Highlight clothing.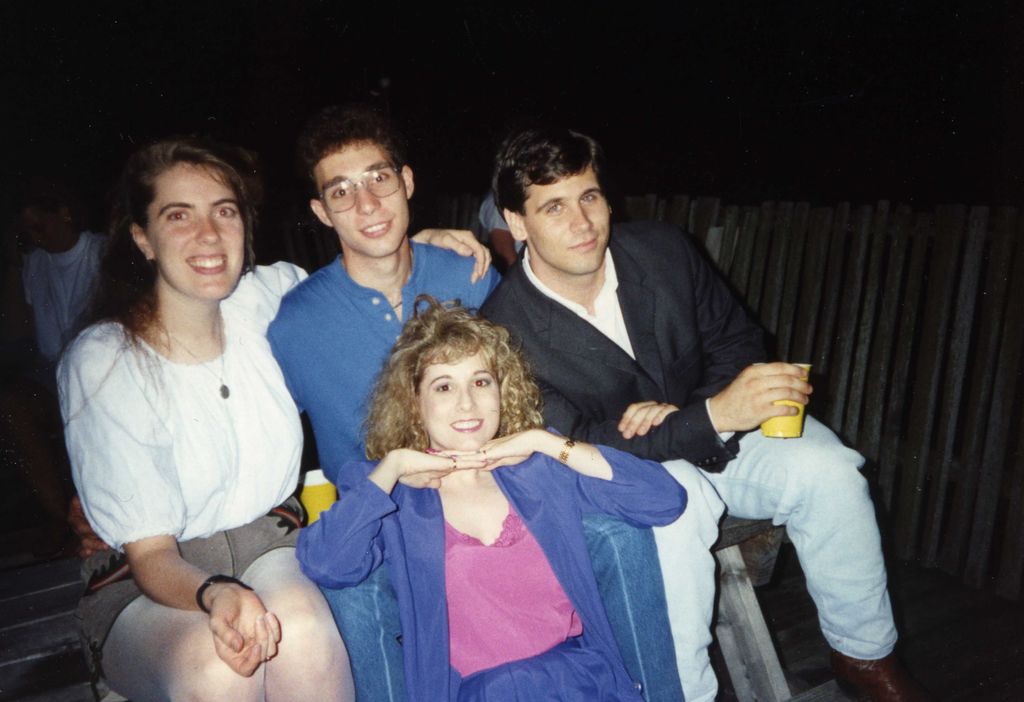
Highlighted region: {"x1": 255, "y1": 234, "x2": 692, "y2": 701}.
